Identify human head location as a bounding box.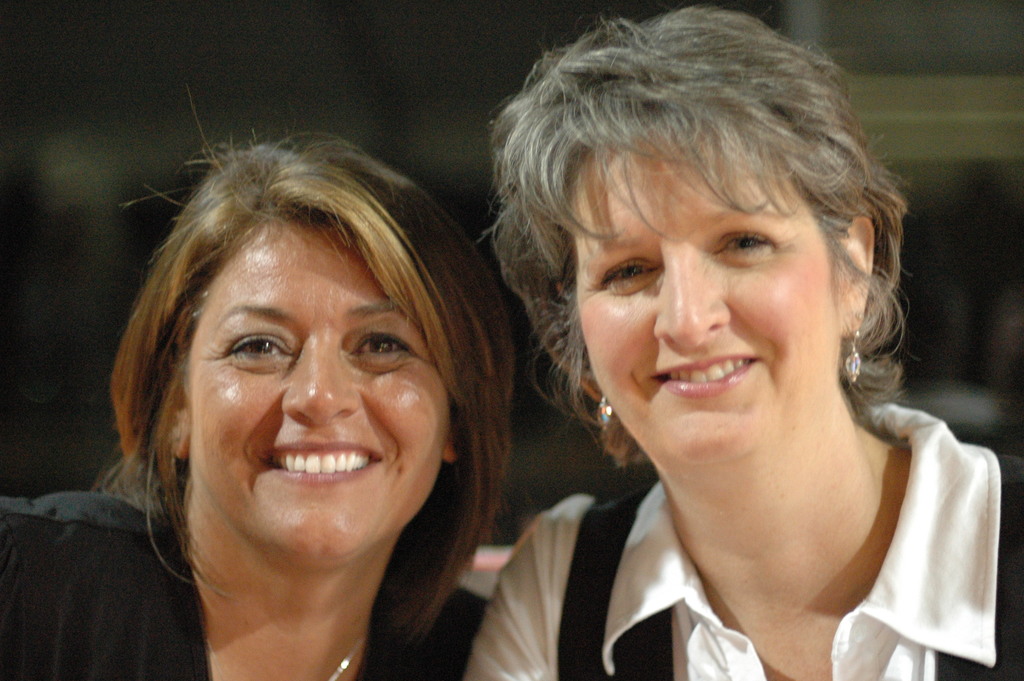
bbox(138, 119, 522, 605).
